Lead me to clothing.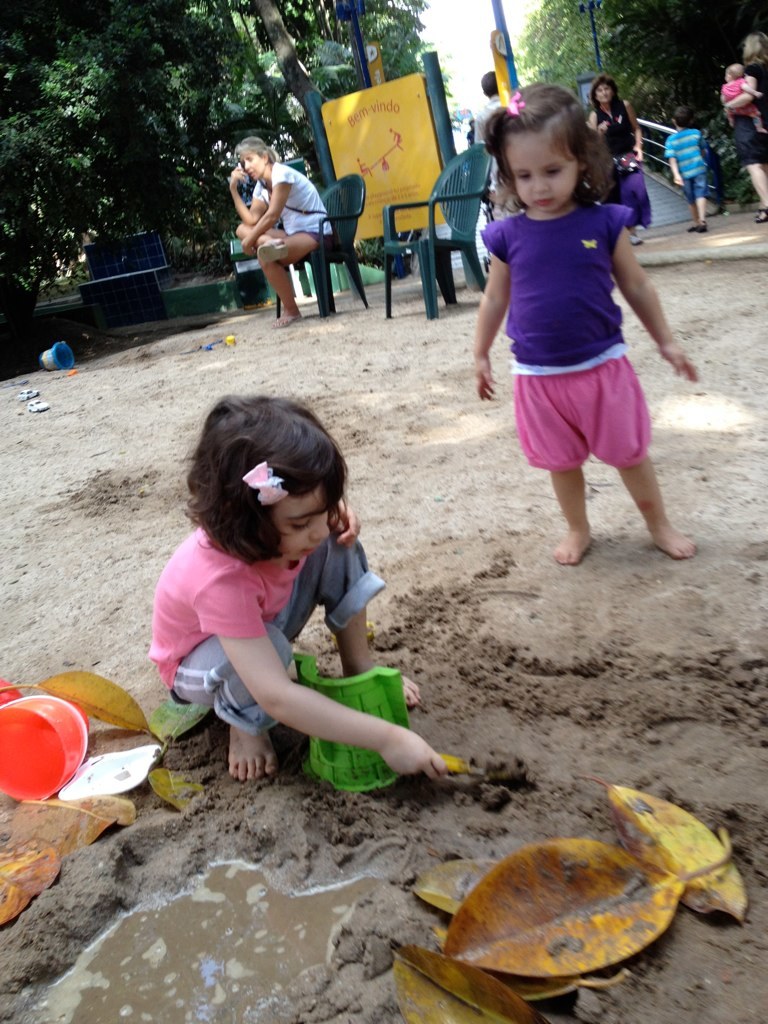
Lead to (left=476, top=200, right=662, bottom=469).
